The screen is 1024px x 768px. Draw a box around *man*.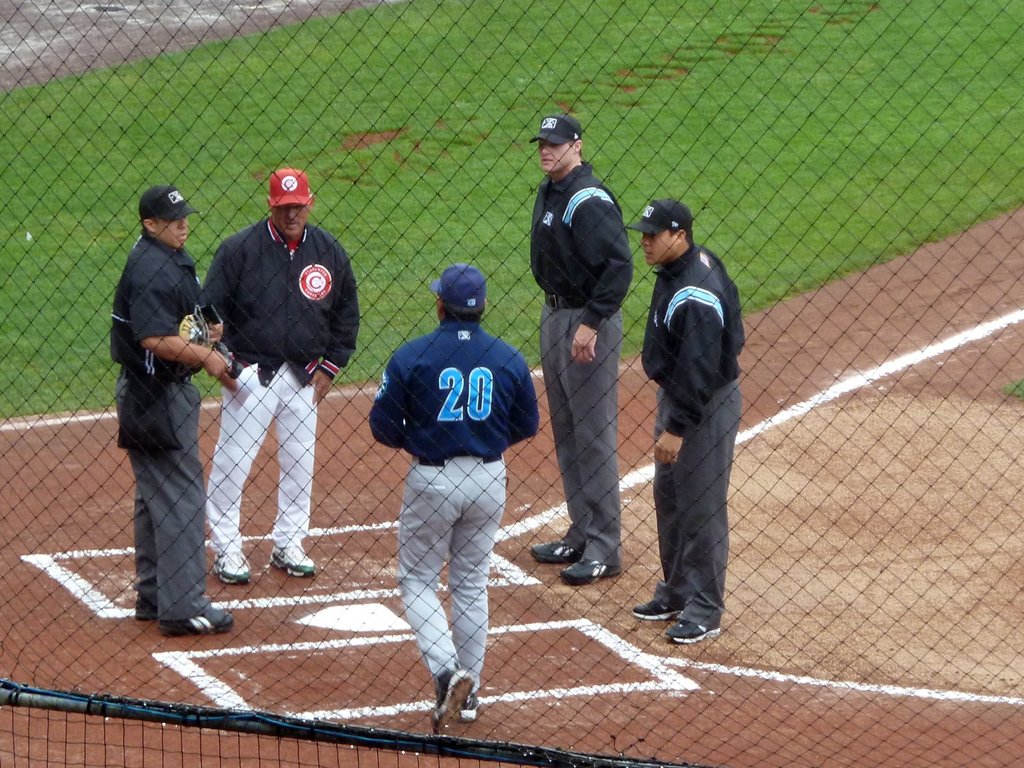
(left=525, top=114, right=632, bottom=584).
